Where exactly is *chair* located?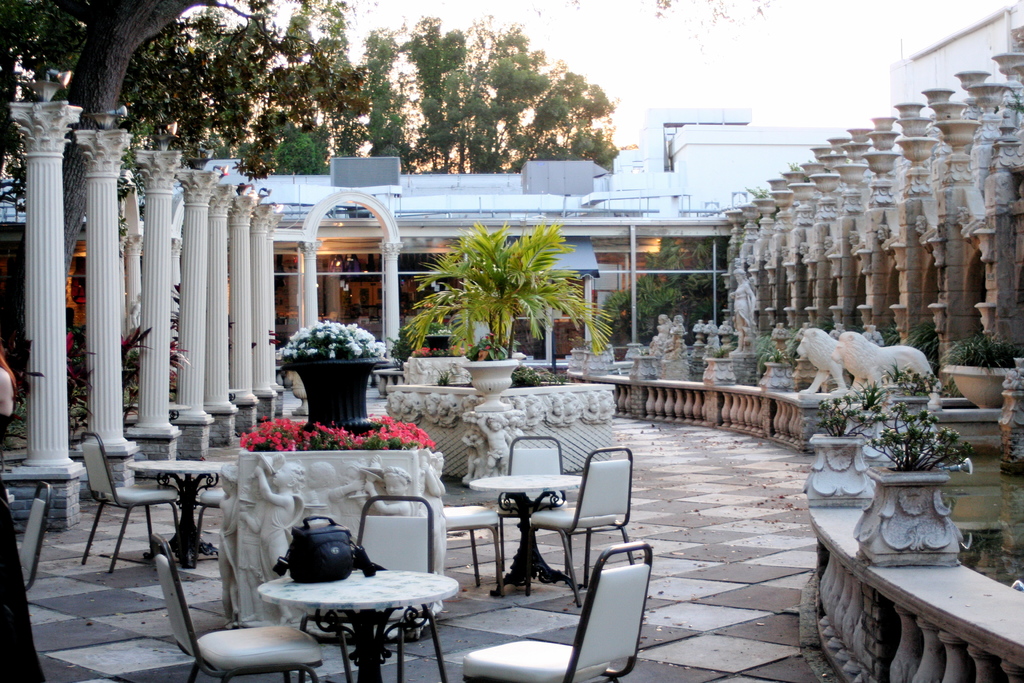
Its bounding box is [501, 431, 569, 598].
